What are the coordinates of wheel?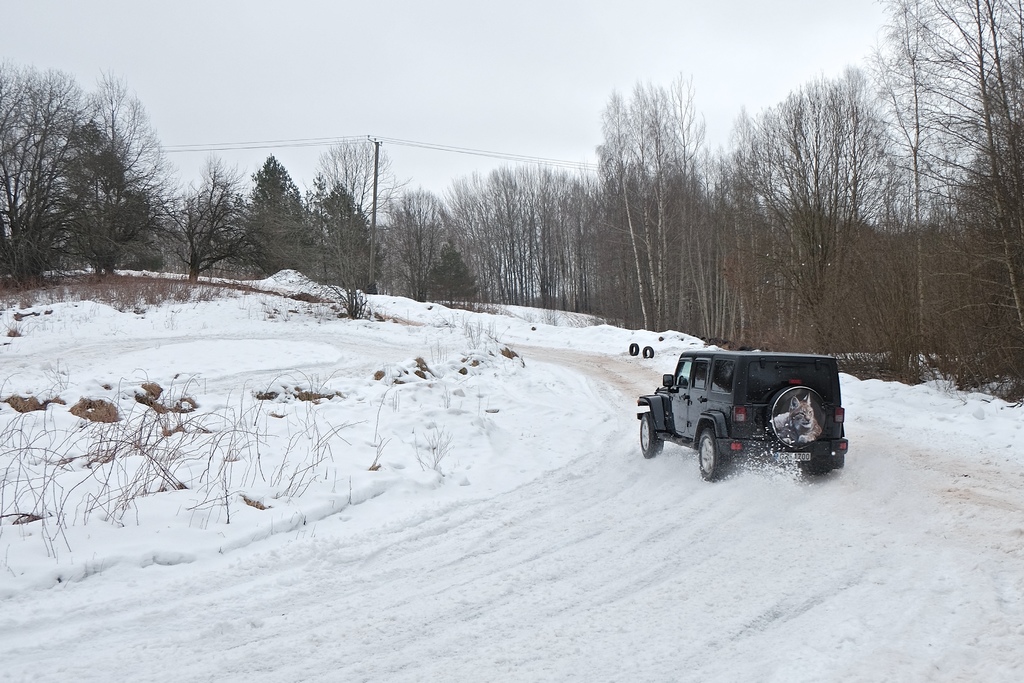
box=[694, 434, 733, 478].
